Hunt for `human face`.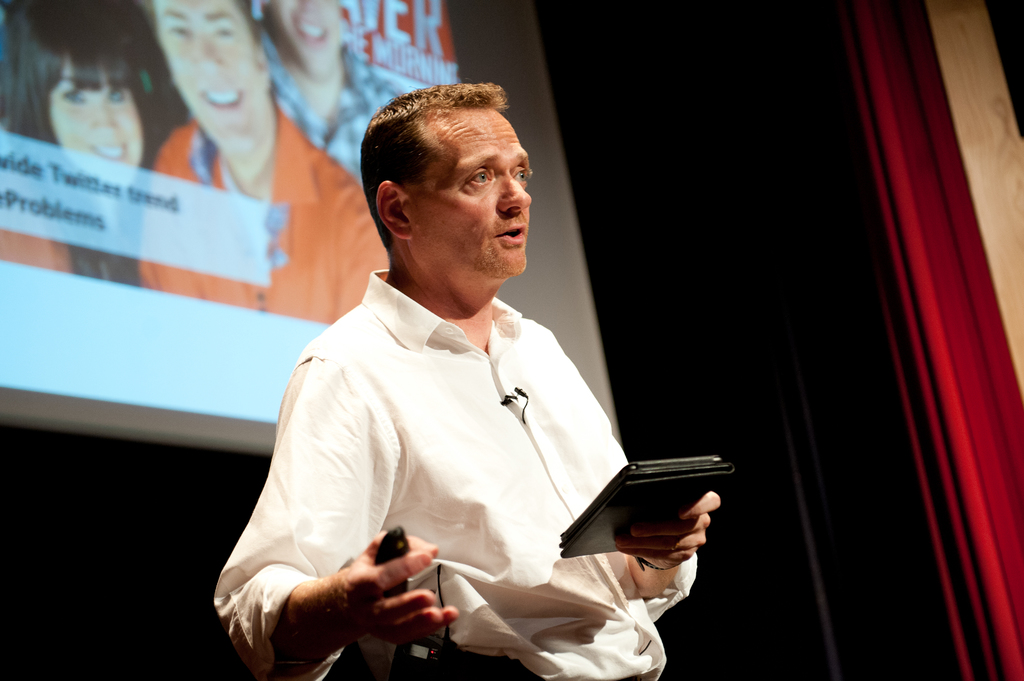
Hunted down at region(408, 104, 531, 275).
